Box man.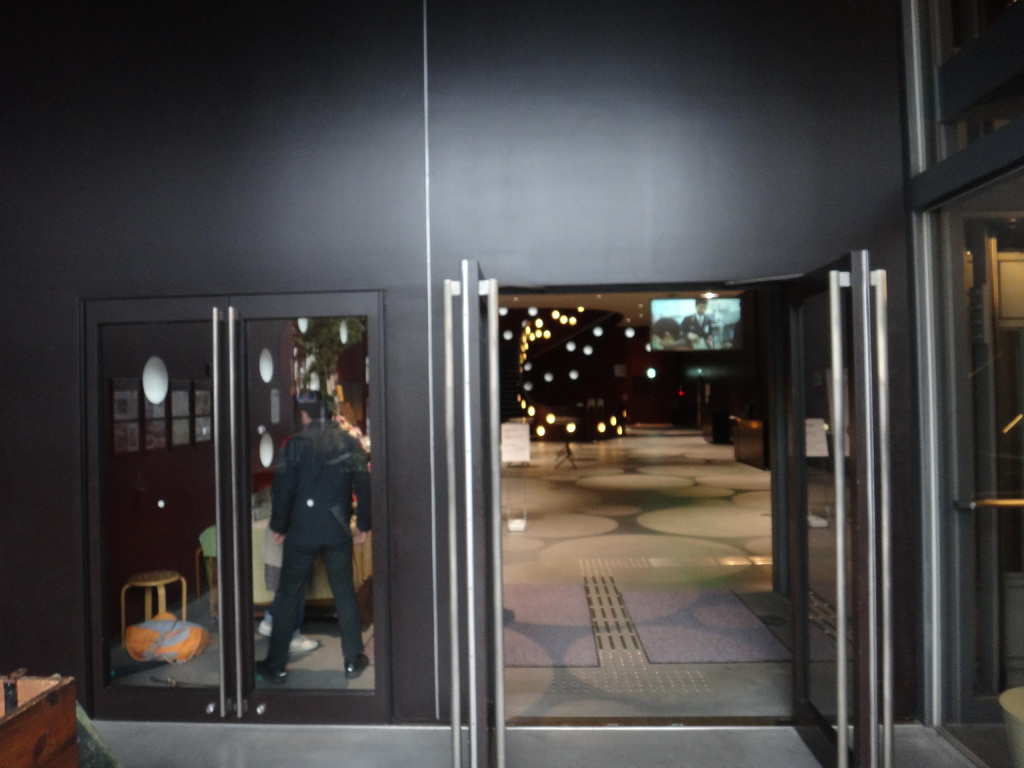
bbox(724, 306, 744, 349).
